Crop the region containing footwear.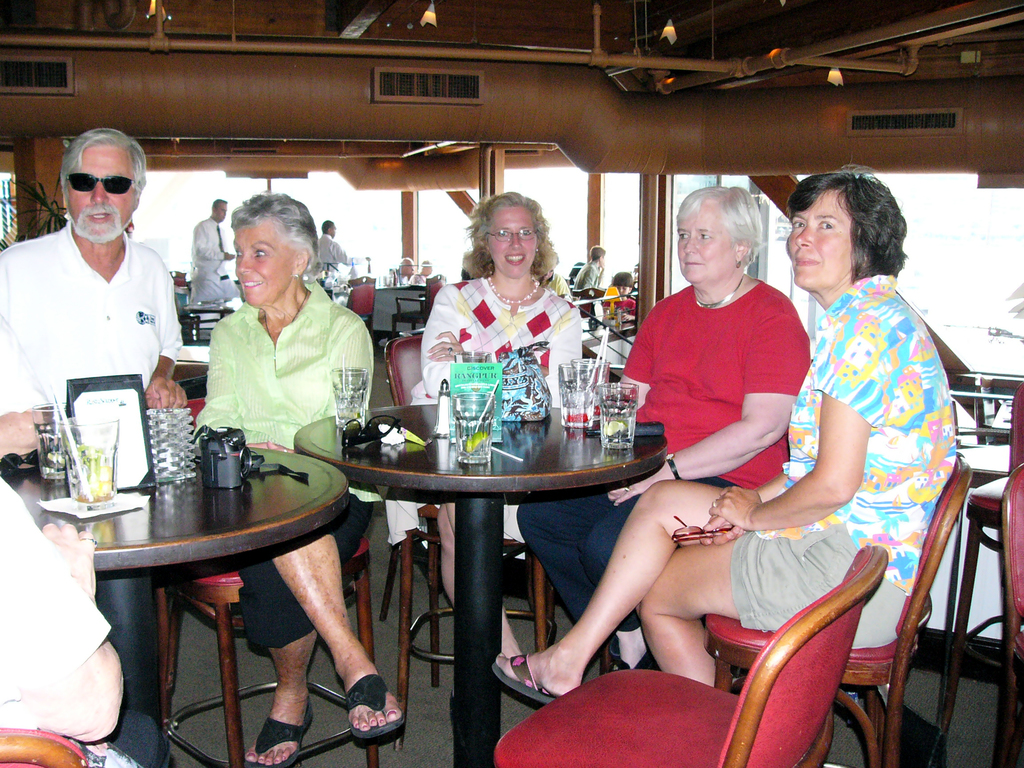
Crop region: bbox(325, 668, 394, 753).
